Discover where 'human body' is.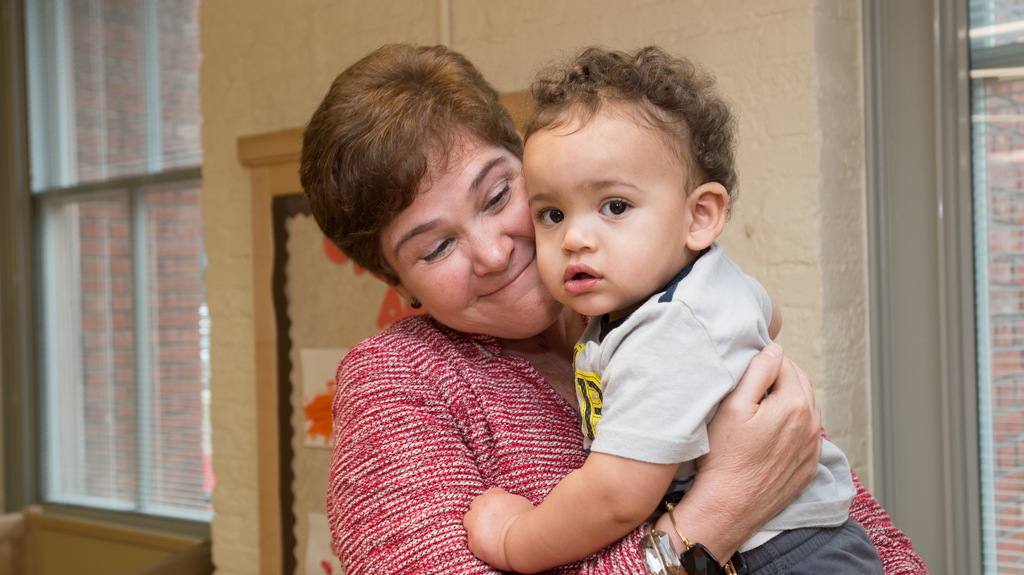
Discovered at select_region(461, 241, 881, 574).
